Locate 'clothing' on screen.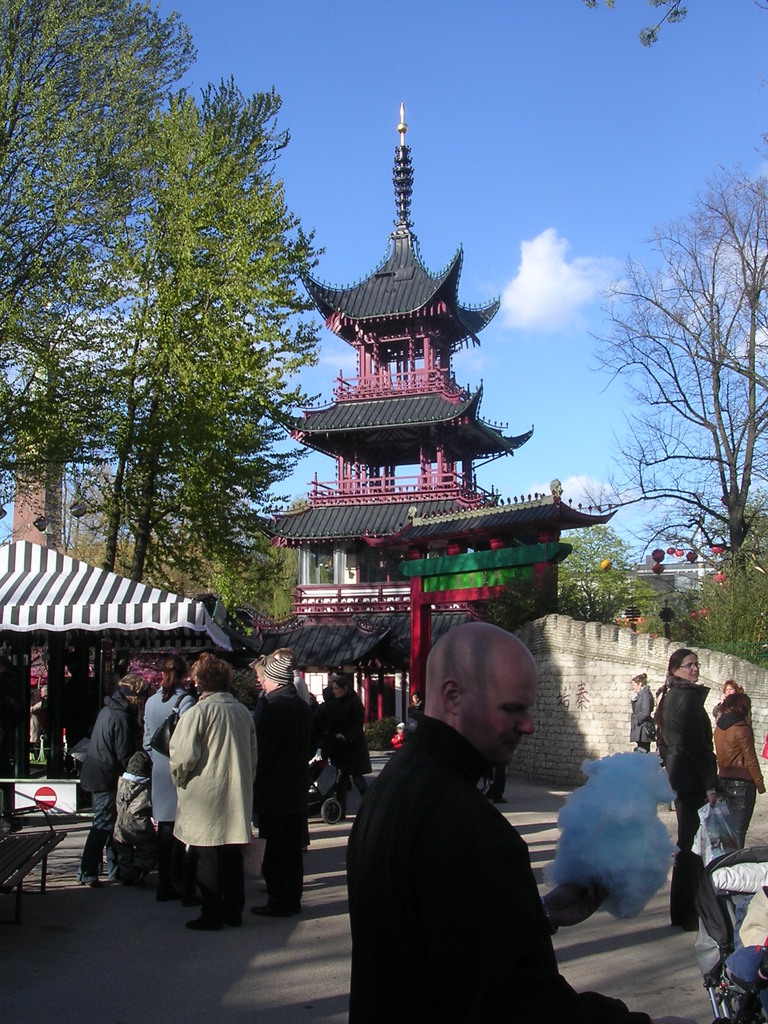
On screen at box(81, 698, 141, 876).
